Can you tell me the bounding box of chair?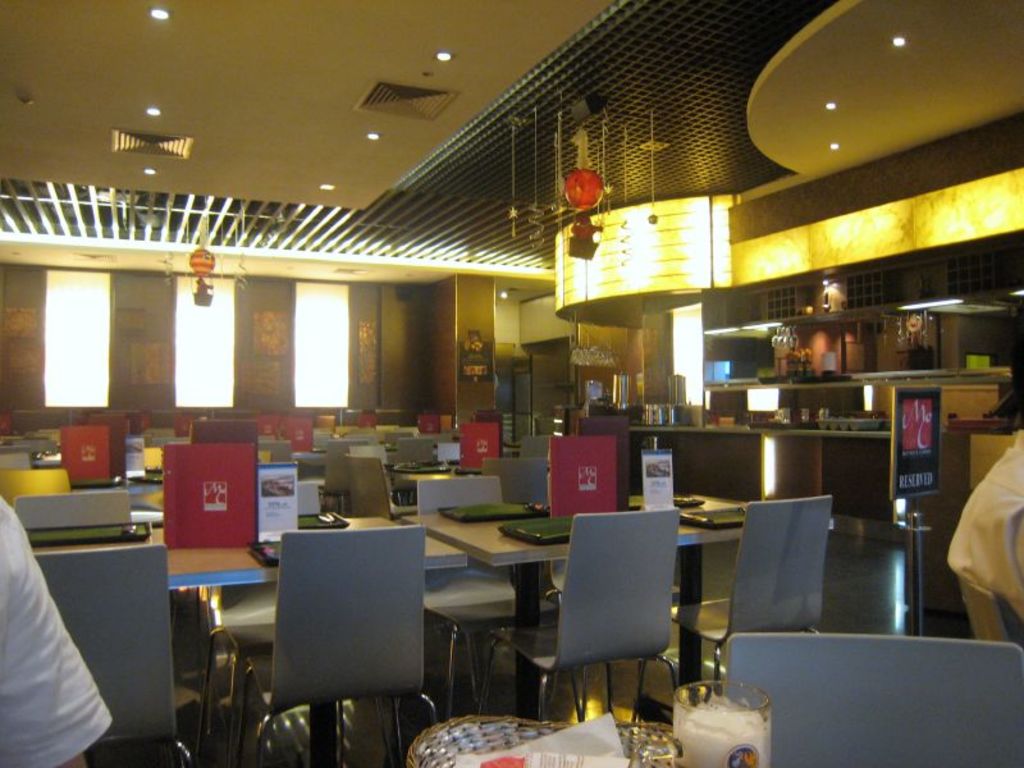
rect(12, 489, 142, 539).
